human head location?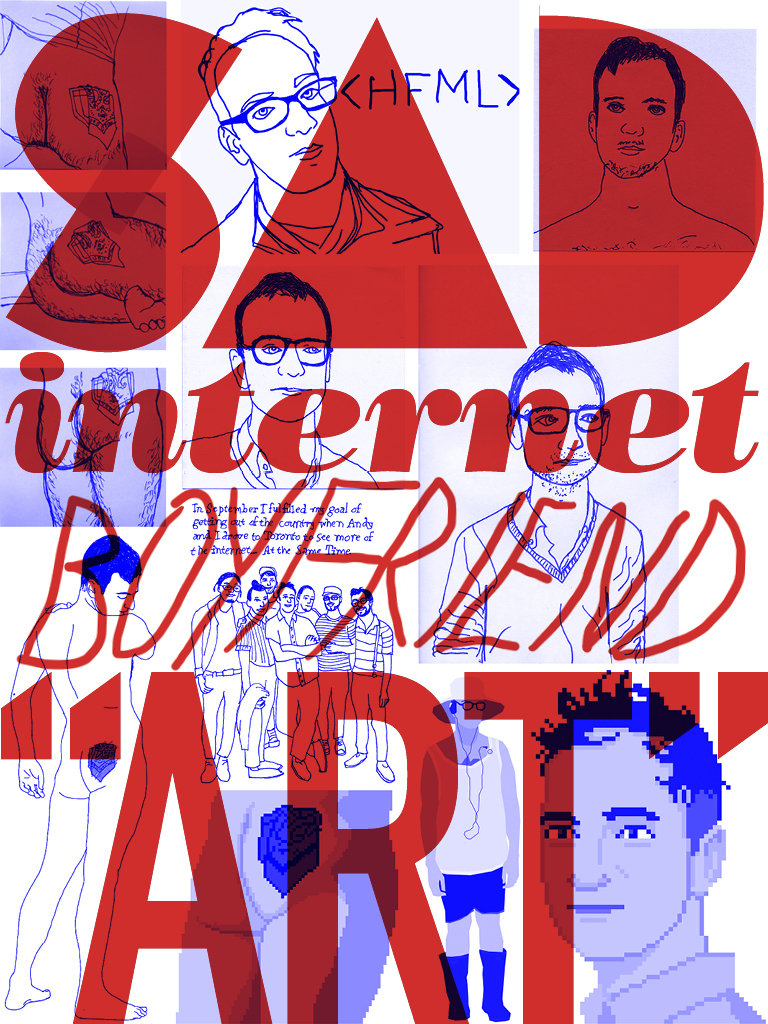
region(81, 549, 150, 618)
